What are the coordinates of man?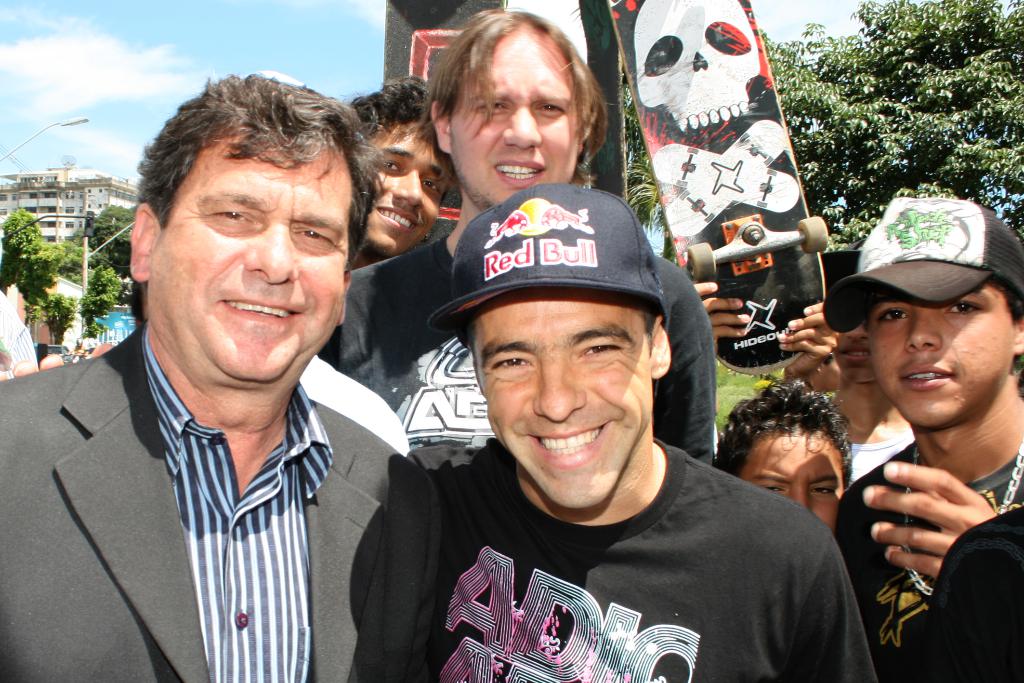
region(340, 73, 452, 292).
